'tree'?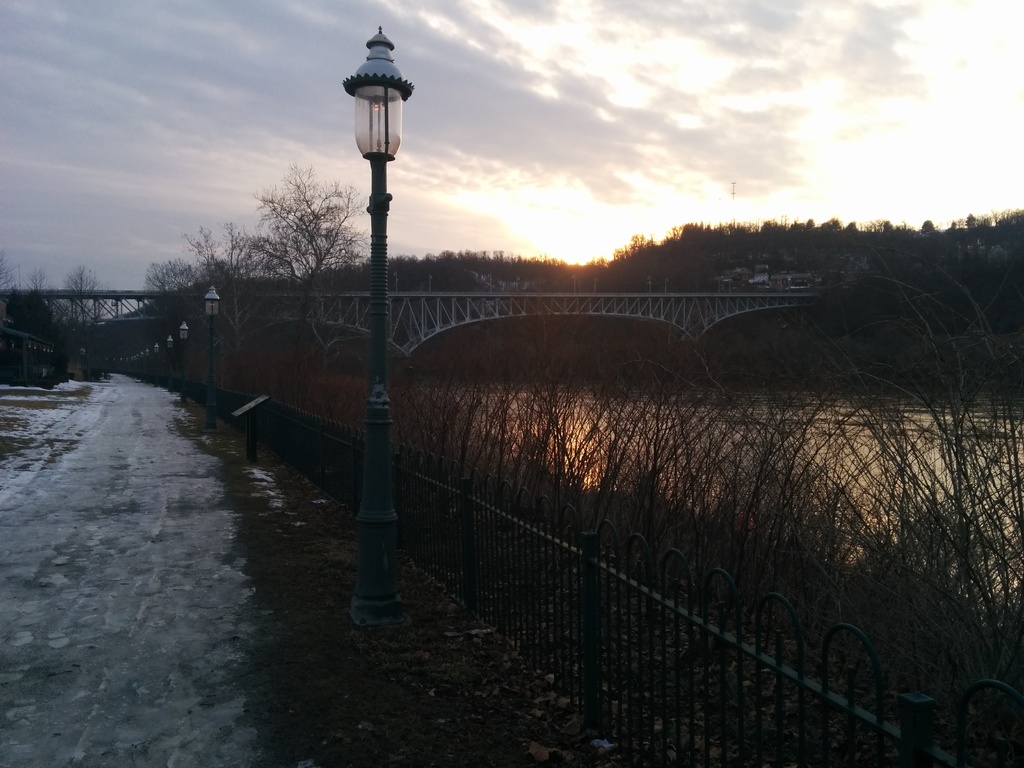
63/259/100/352
